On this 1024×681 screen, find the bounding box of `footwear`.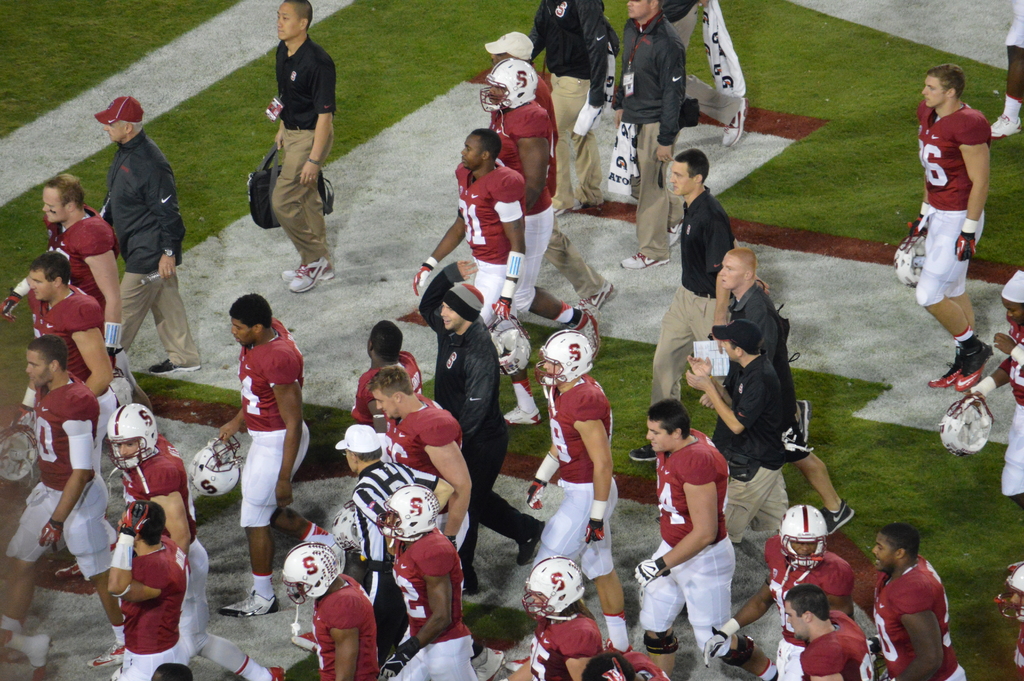
Bounding box: {"x1": 621, "y1": 250, "x2": 670, "y2": 272}.
